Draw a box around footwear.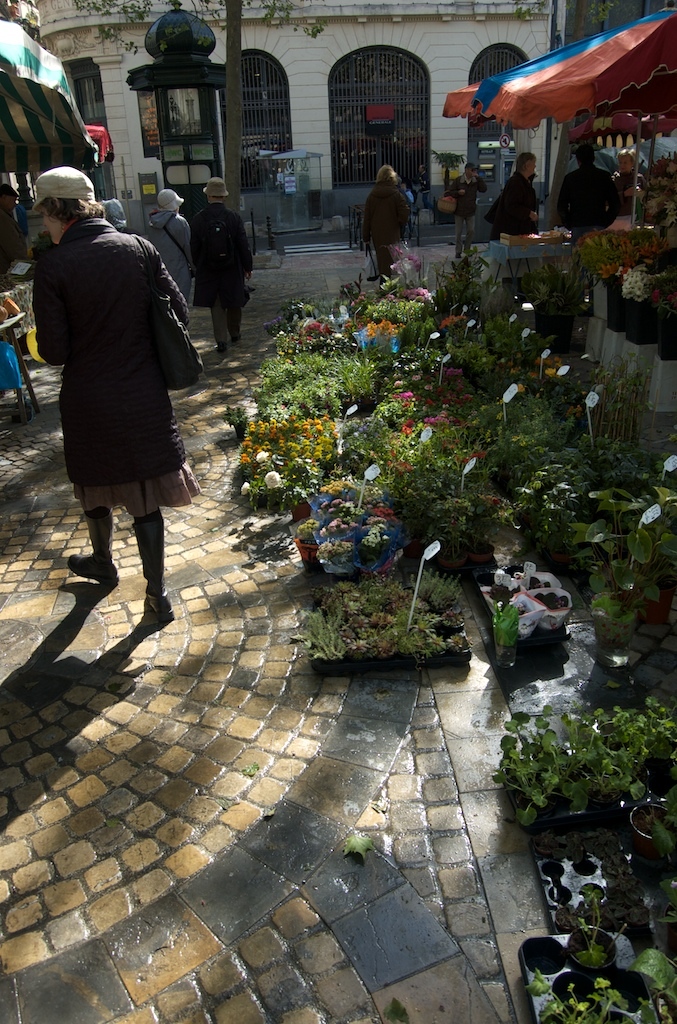
[left=216, top=343, right=228, bottom=352].
